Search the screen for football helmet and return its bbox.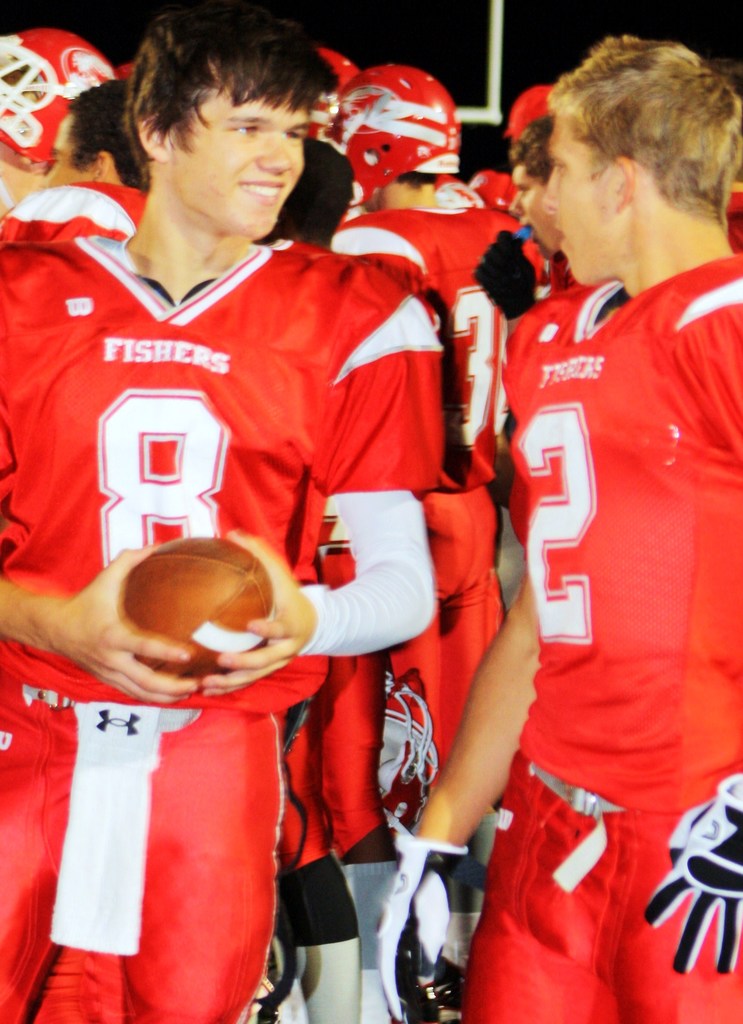
Found: [0, 29, 122, 177].
